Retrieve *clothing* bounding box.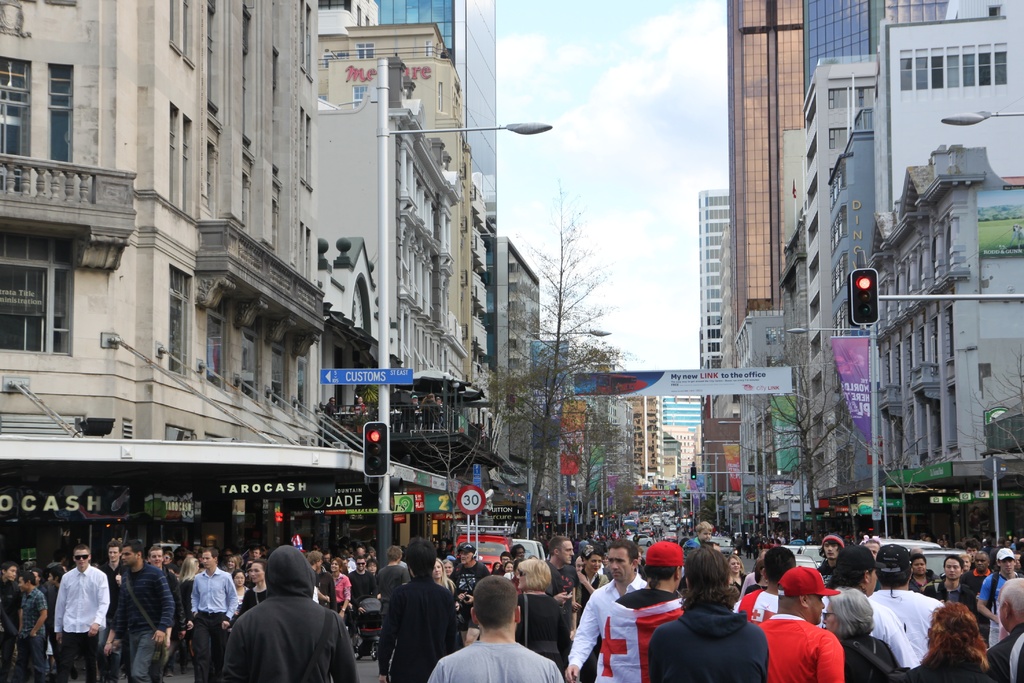
Bounding box: <box>900,653,1013,680</box>.
